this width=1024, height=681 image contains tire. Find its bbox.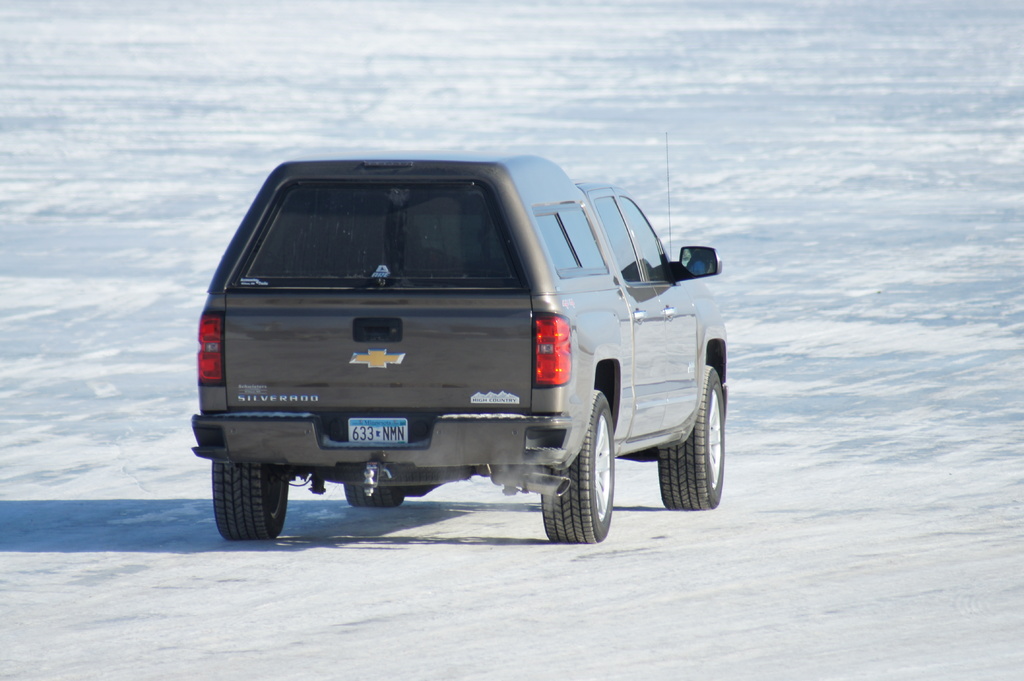
bbox=[659, 361, 721, 509].
